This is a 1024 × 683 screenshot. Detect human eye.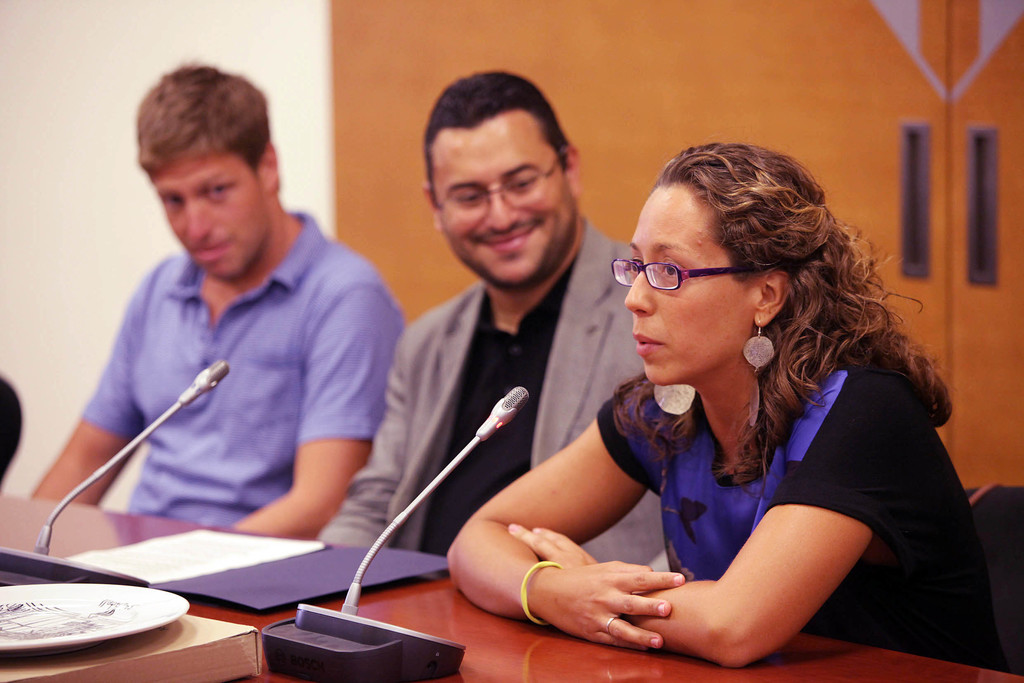
box(205, 179, 233, 199).
